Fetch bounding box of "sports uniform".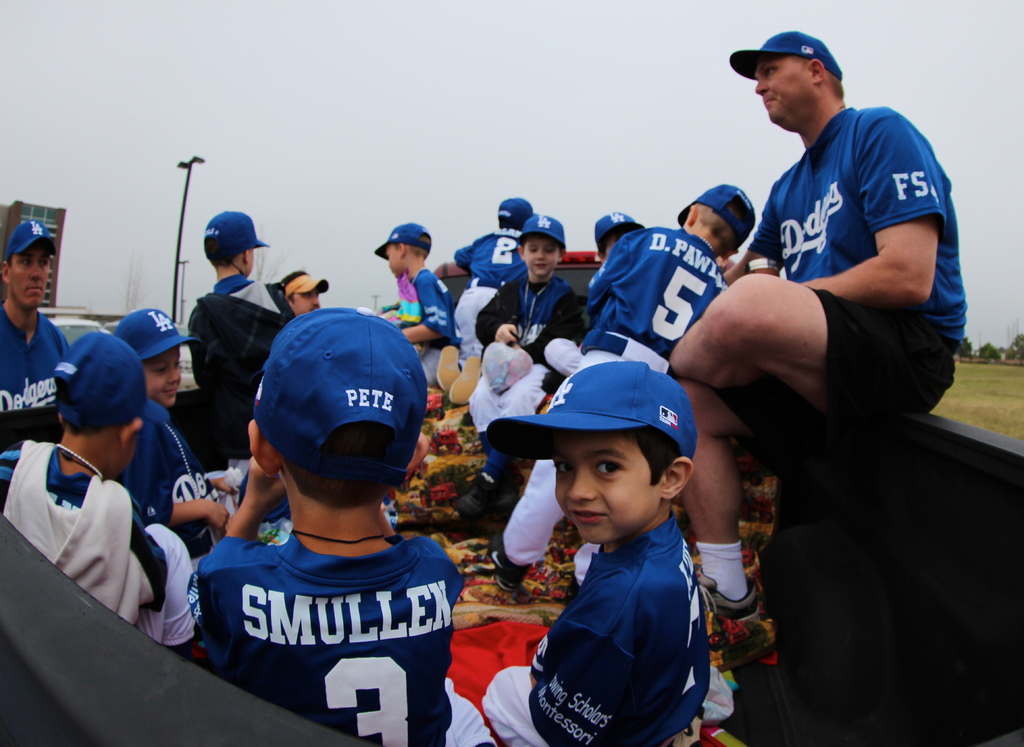
Bbox: bbox=[458, 213, 527, 355].
